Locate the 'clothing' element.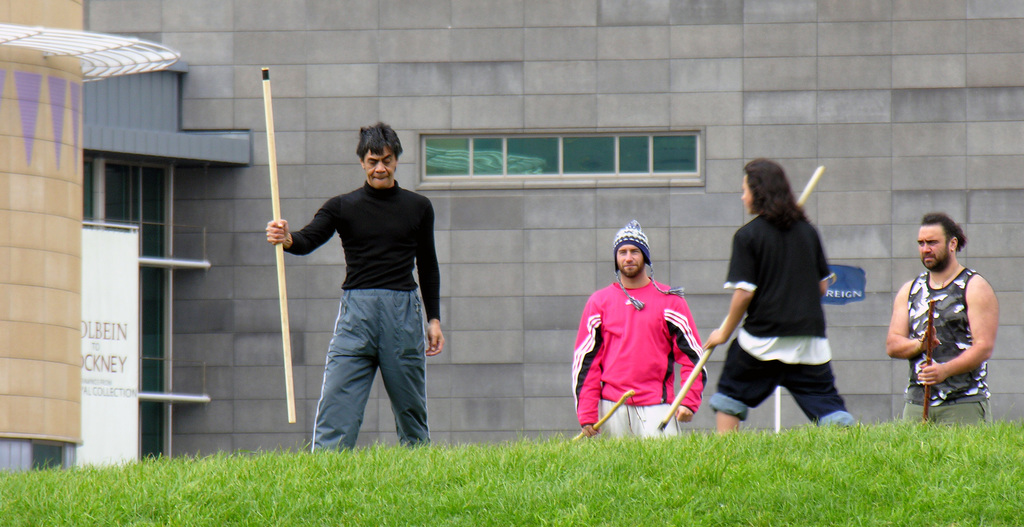
Element bbox: x1=582 y1=265 x2=711 y2=426.
